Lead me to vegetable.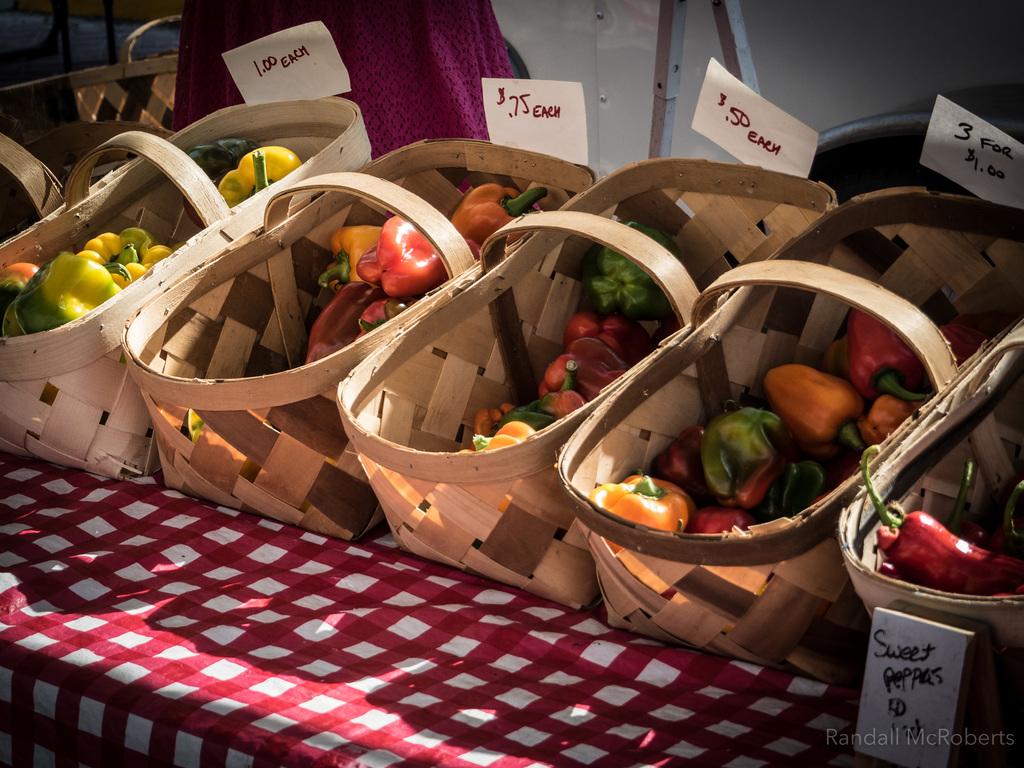
Lead to BBox(223, 148, 308, 204).
